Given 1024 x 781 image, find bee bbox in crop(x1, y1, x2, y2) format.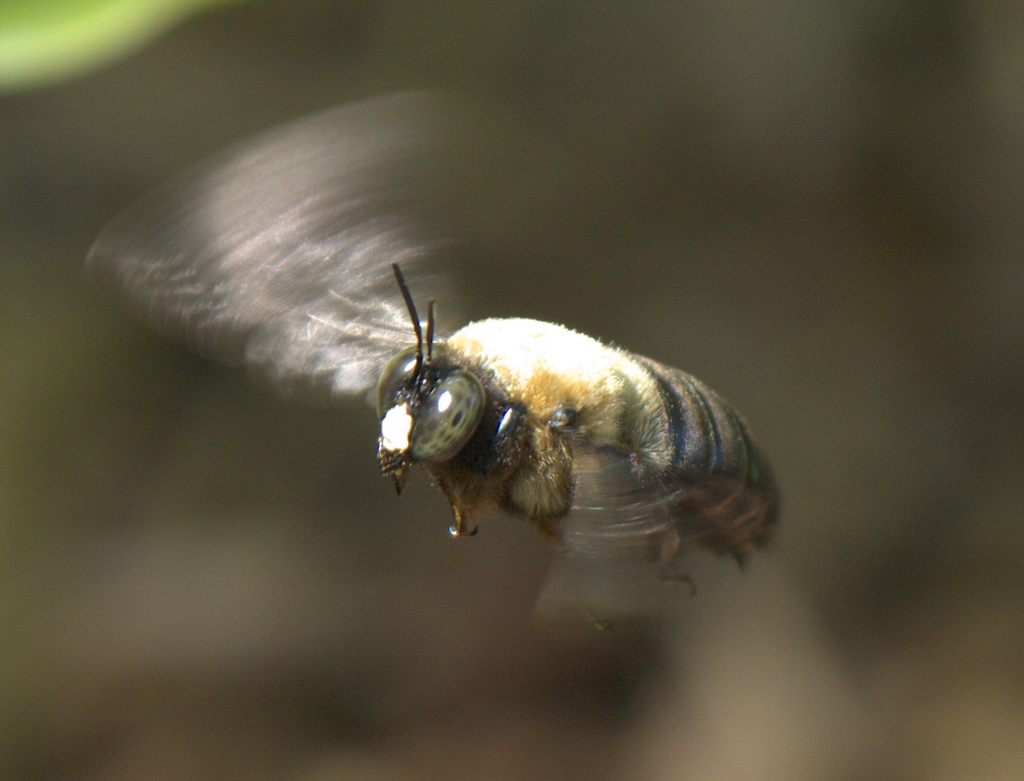
crop(324, 246, 824, 634).
